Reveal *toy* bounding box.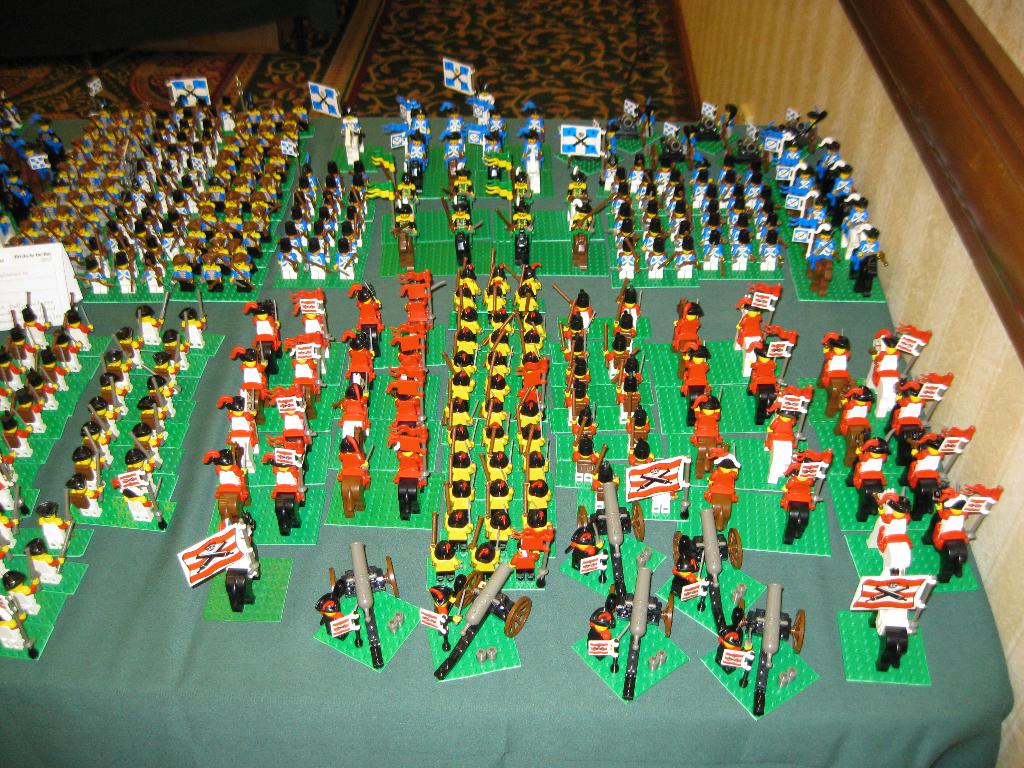
Revealed: detection(514, 341, 541, 408).
